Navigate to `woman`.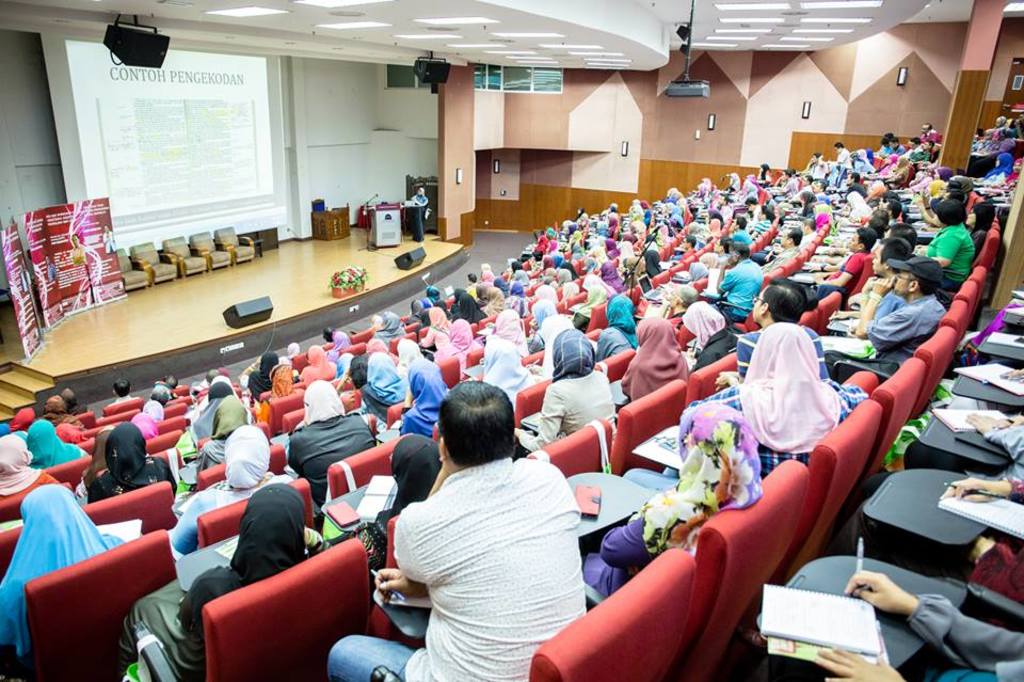
Navigation target: select_region(134, 408, 159, 434).
